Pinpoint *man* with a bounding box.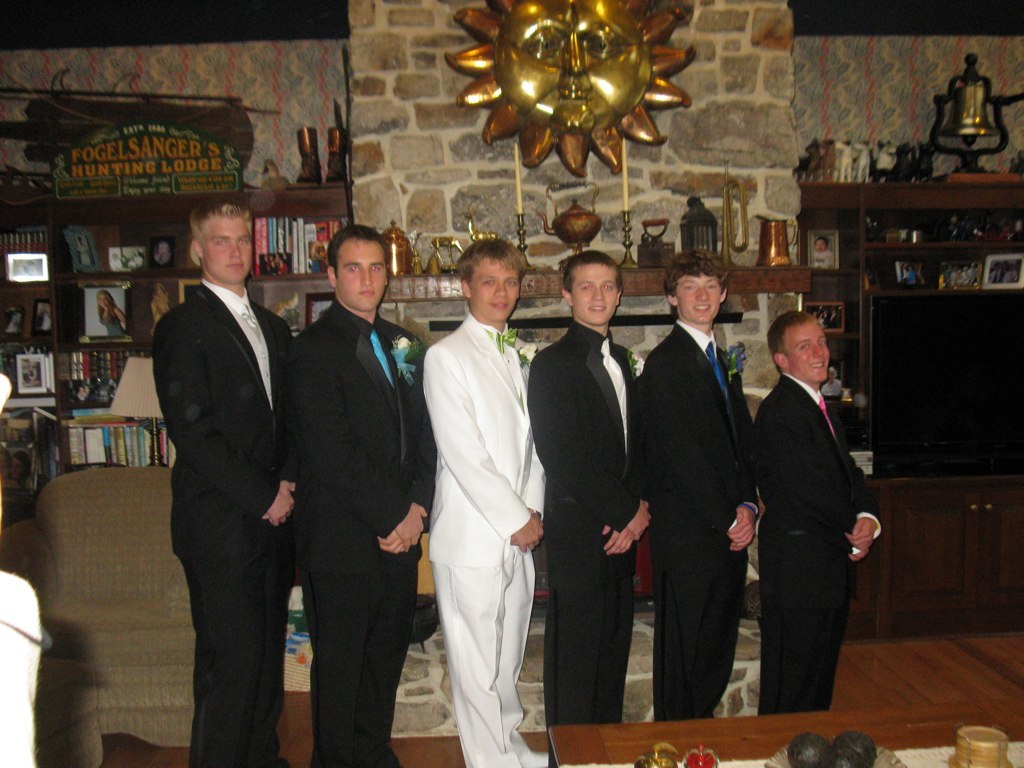
detection(137, 155, 318, 761).
